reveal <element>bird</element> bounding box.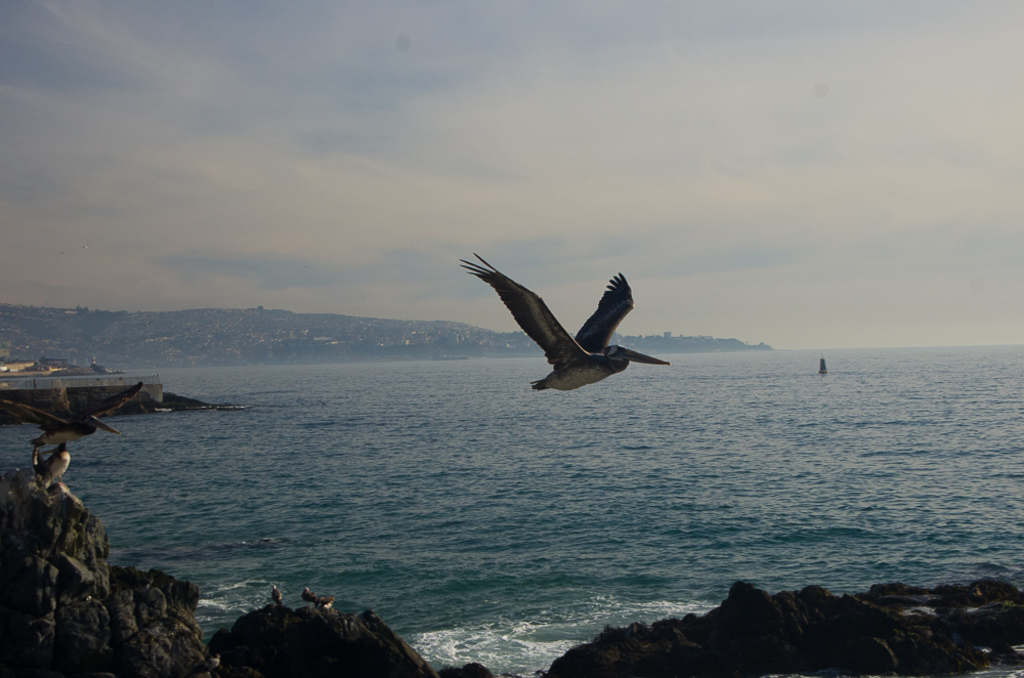
Revealed: (25,437,76,504).
